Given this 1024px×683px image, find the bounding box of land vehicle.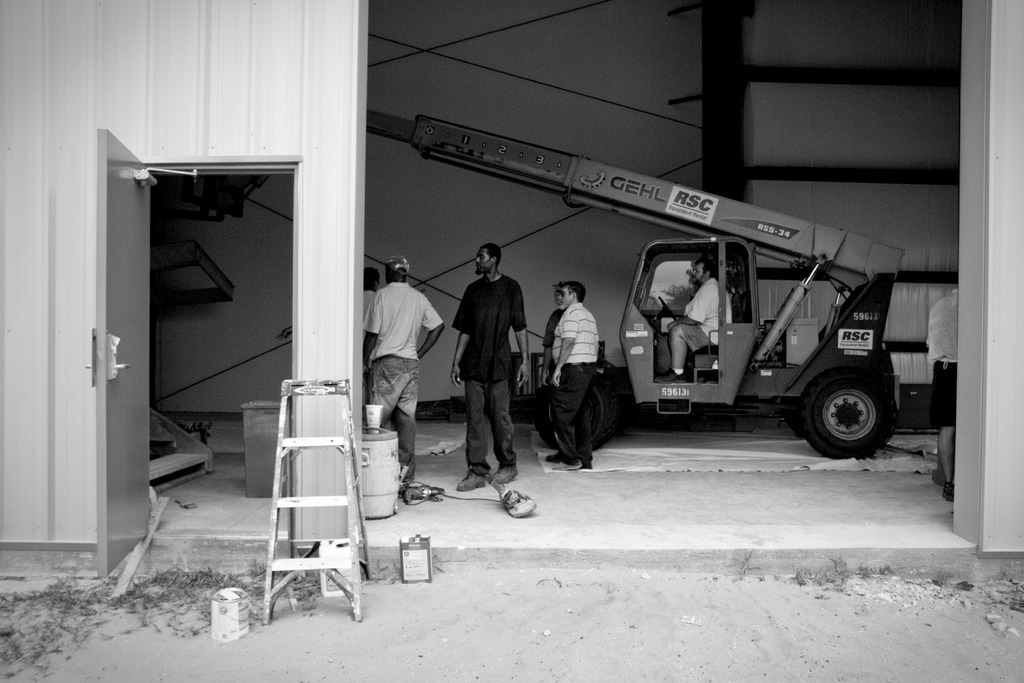
bbox=(367, 105, 899, 450).
